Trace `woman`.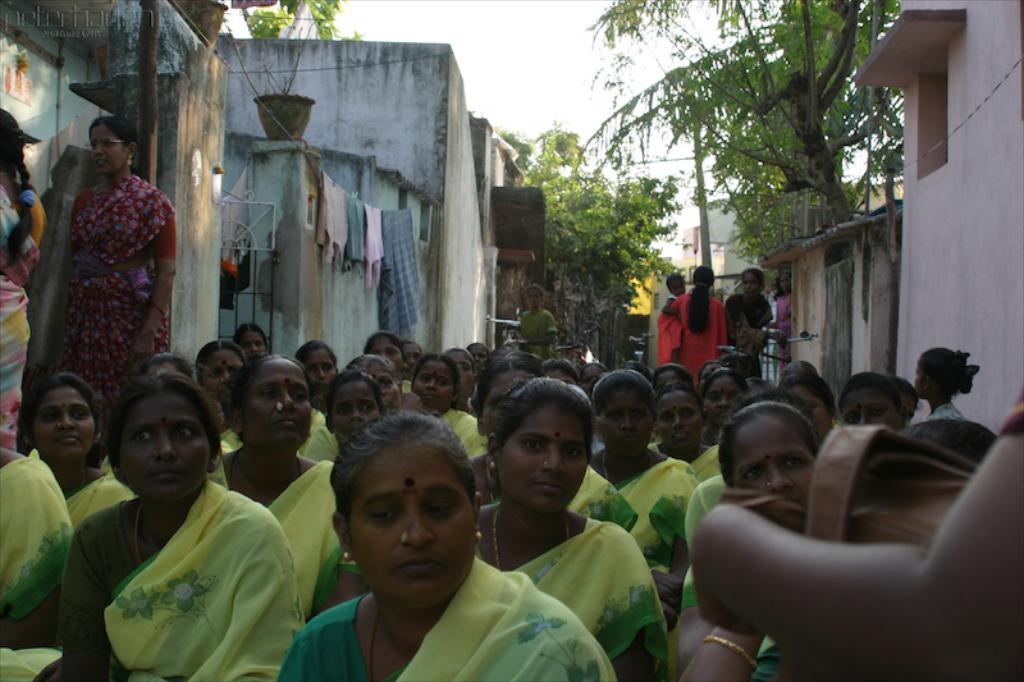
Traced to [40,118,172,431].
